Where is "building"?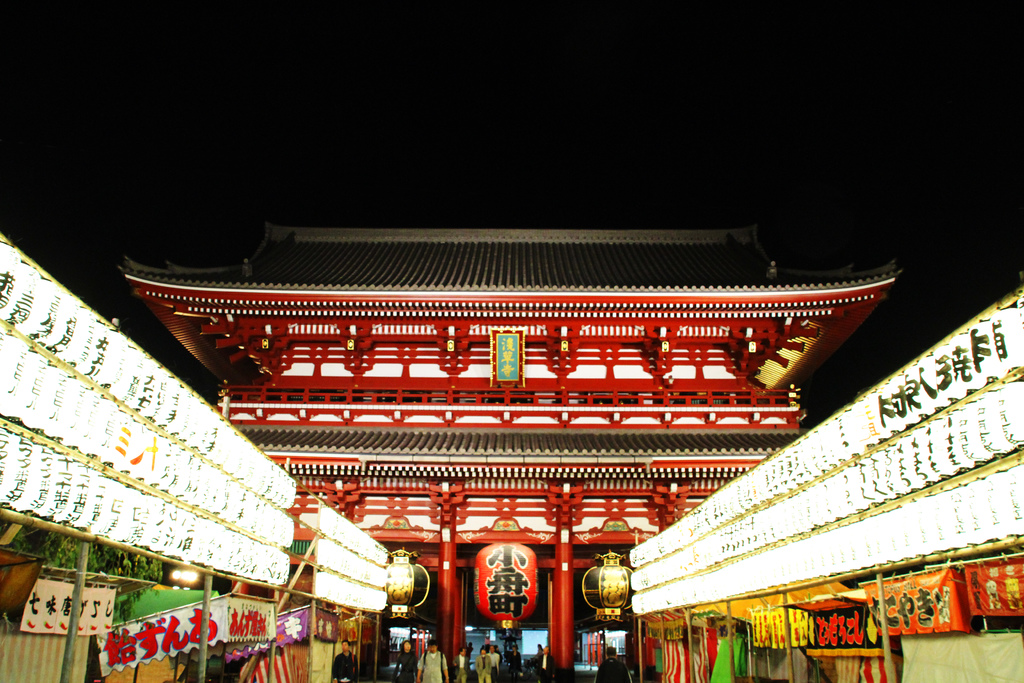
{"left": 0, "top": 233, "right": 385, "bottom": 682}.
